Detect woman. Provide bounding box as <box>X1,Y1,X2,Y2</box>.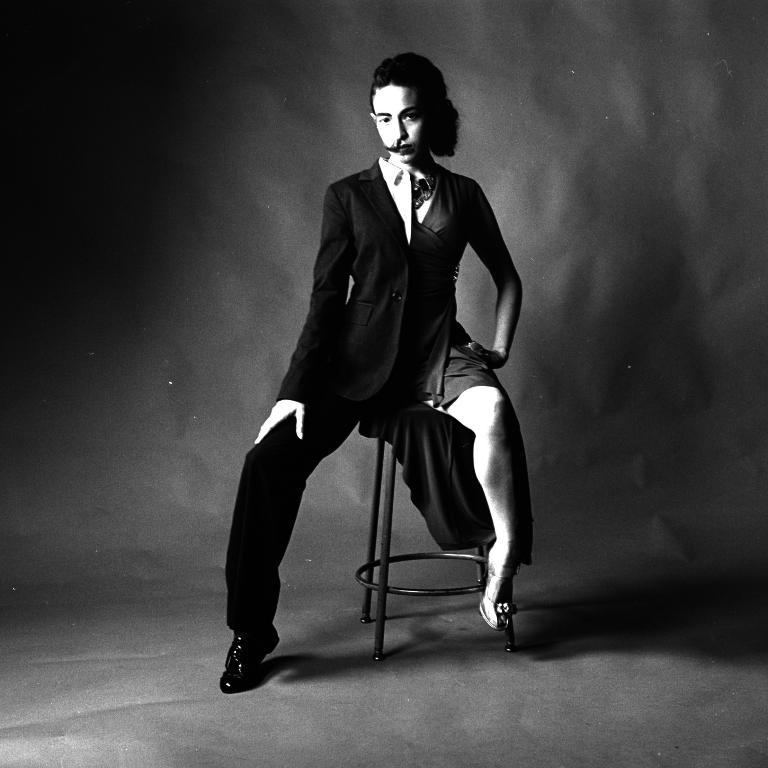
<box>250,86,520,668</box>.
